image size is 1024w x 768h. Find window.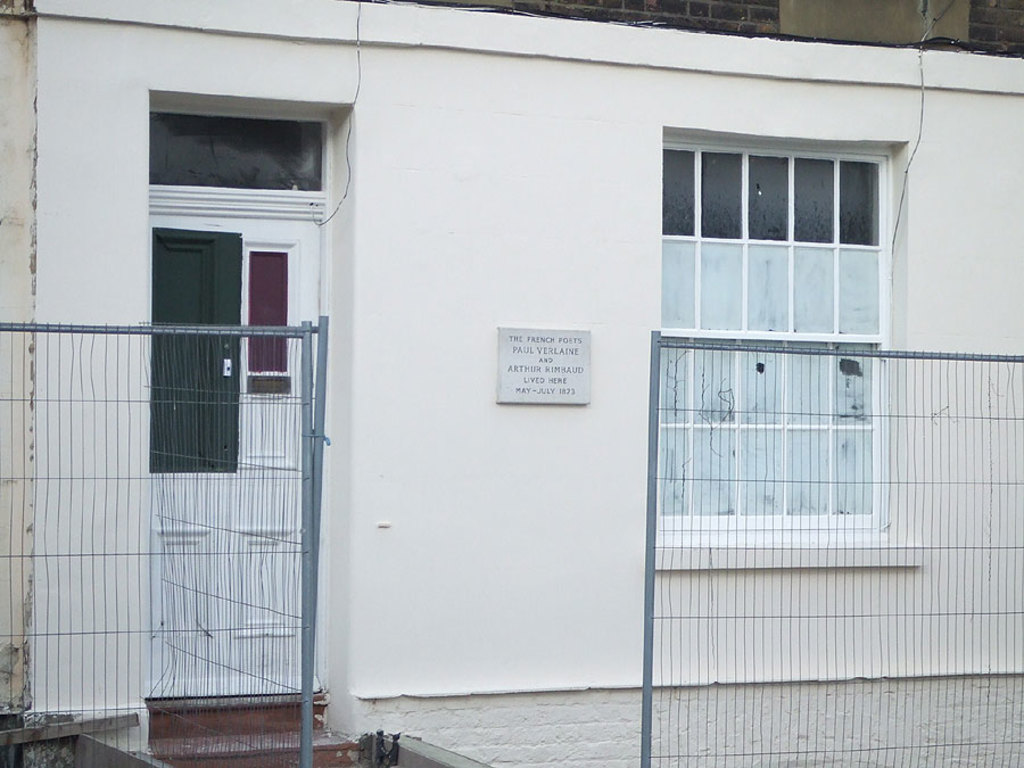
650/102/923/353.
